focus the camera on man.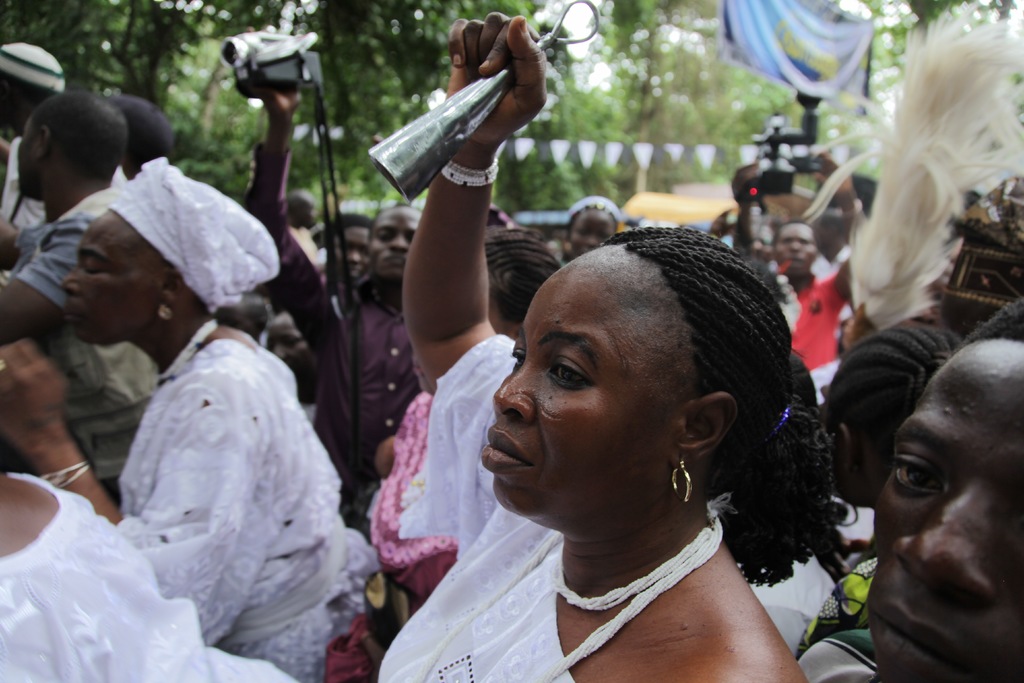
Focus region: detection(738, 149, 840, 399).
